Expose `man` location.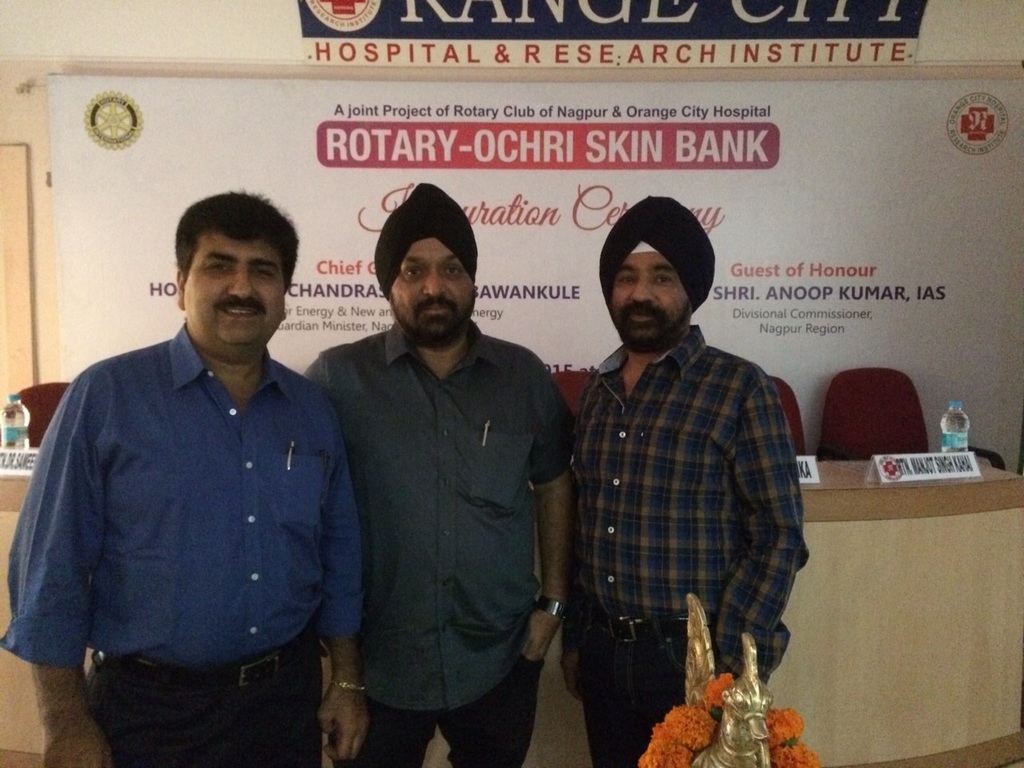
Exposed at pyautogui.locateOnScreen(299, 181, 573, 767).
